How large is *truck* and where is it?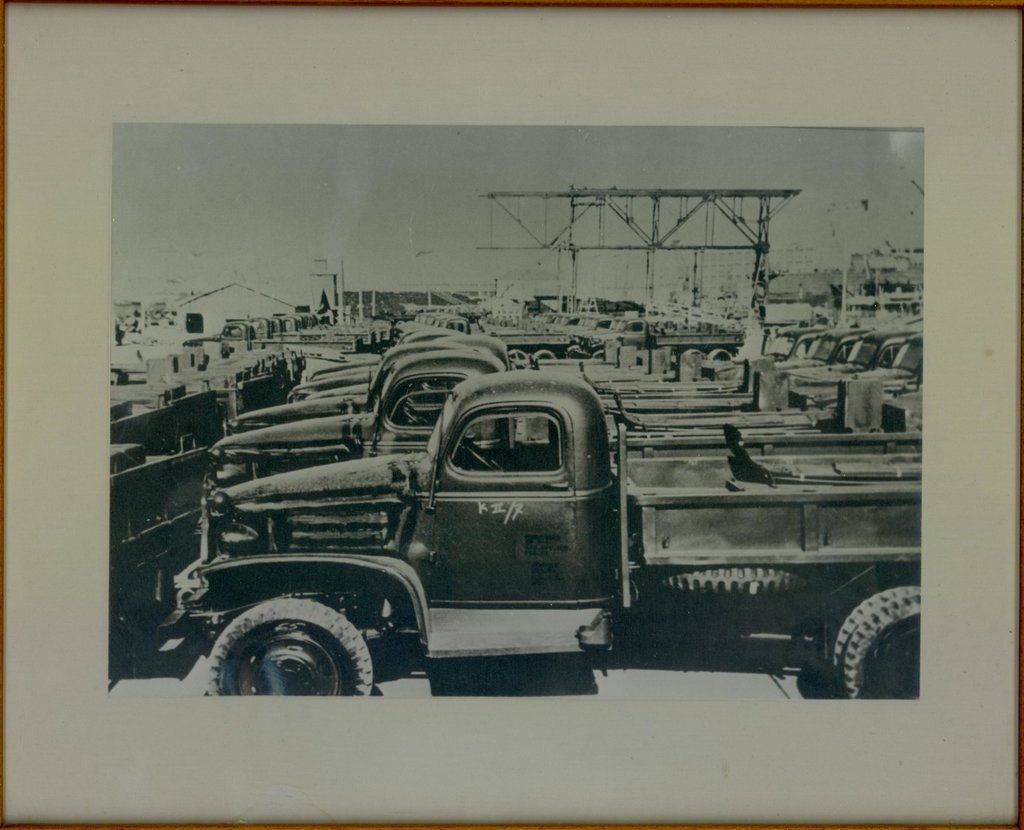
Bounding box: <region>218, 315, 275, 355</region>.
